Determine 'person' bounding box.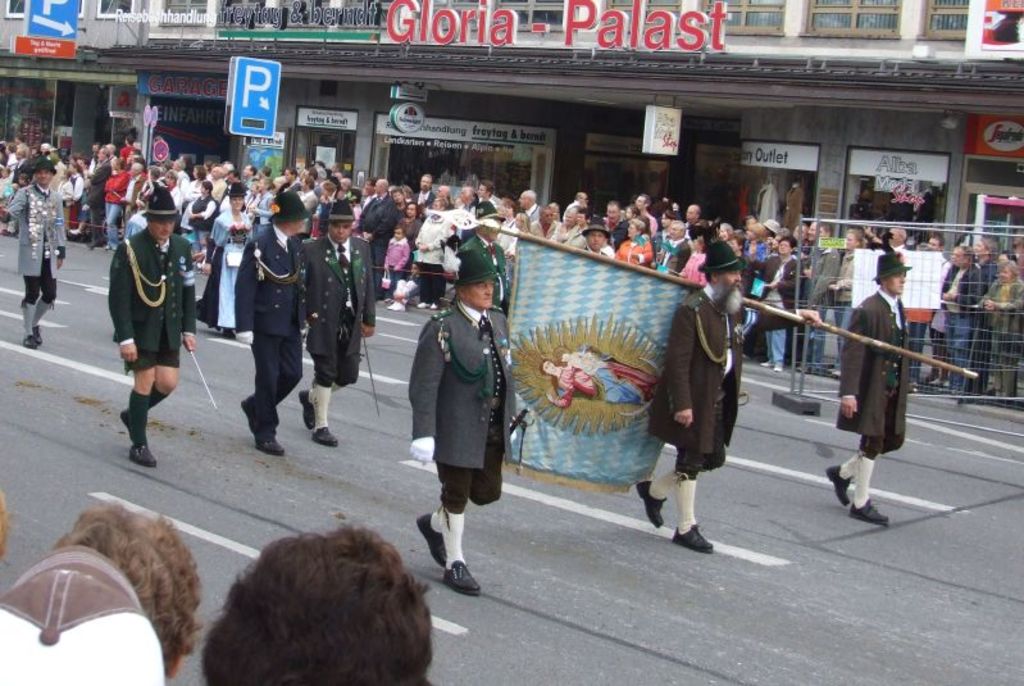
Determined: (634,238,822,558).
